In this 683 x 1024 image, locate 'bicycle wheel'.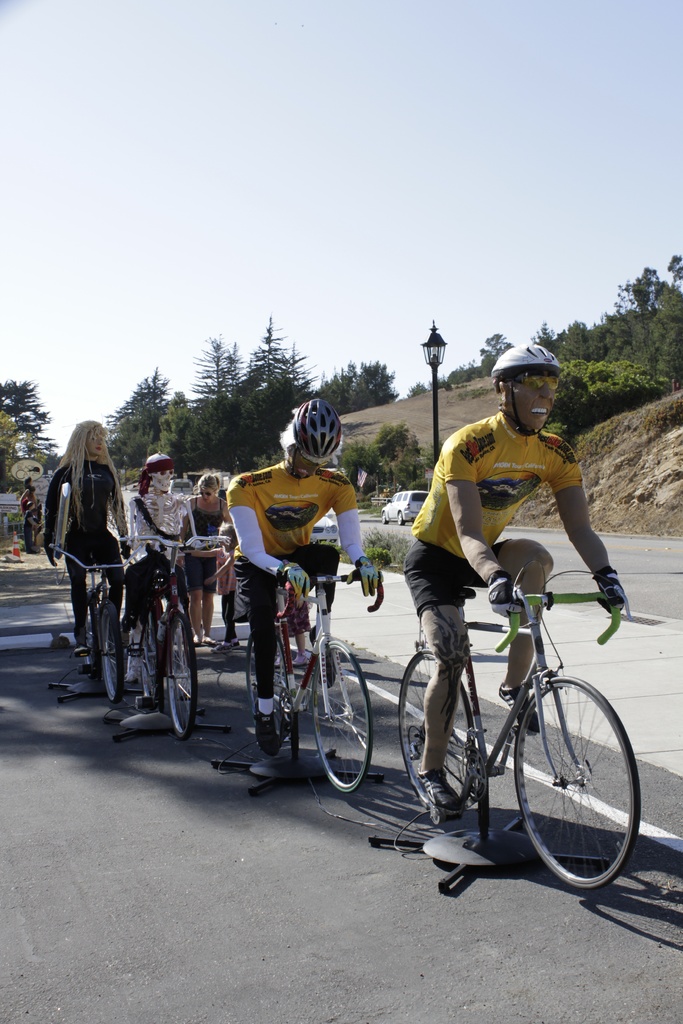
Bounding box: bbox=(313, 638, 367, 790).
